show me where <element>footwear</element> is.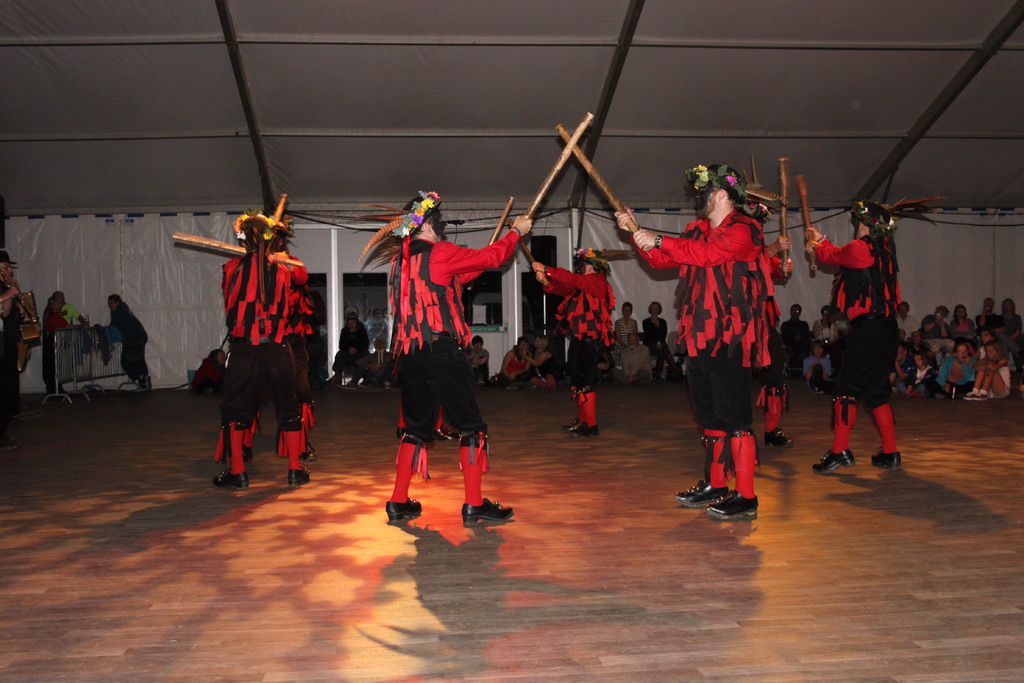
<element>footwear</element> is at 297 445 319 463.
